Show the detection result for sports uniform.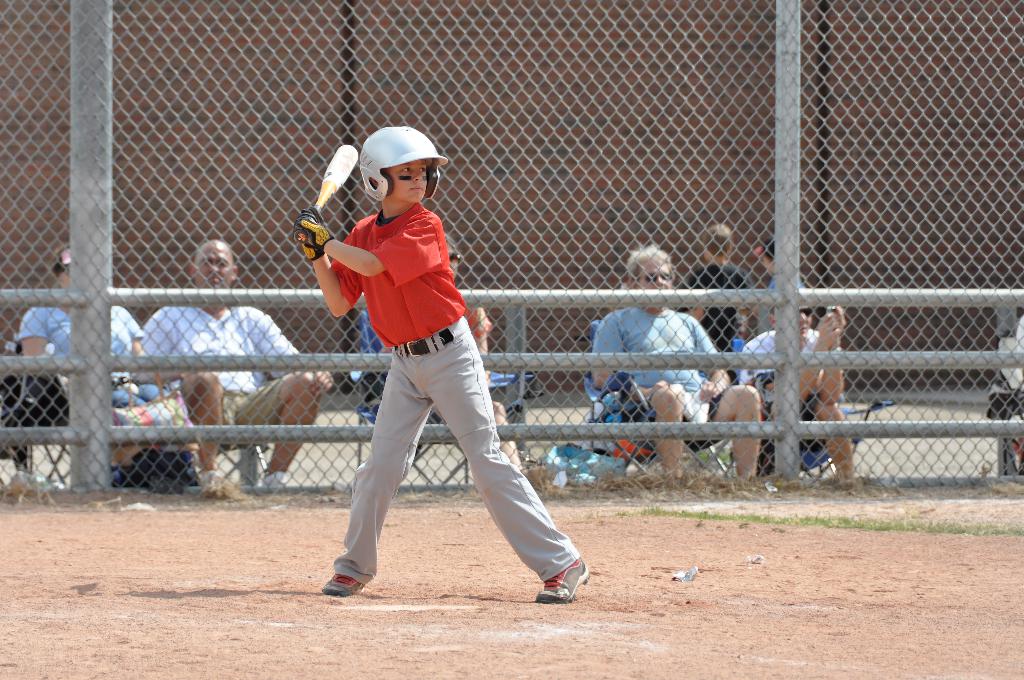
[left=735, top=317, right=849, bottom=455].
